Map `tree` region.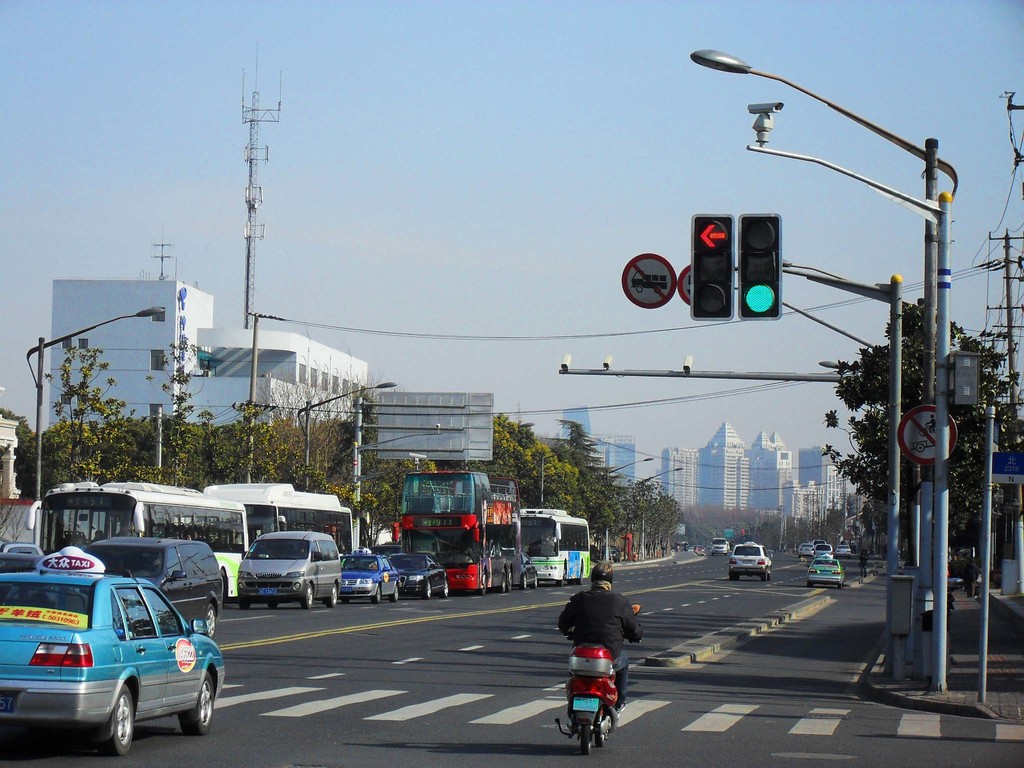
Mapped to 483:412:532:484.
